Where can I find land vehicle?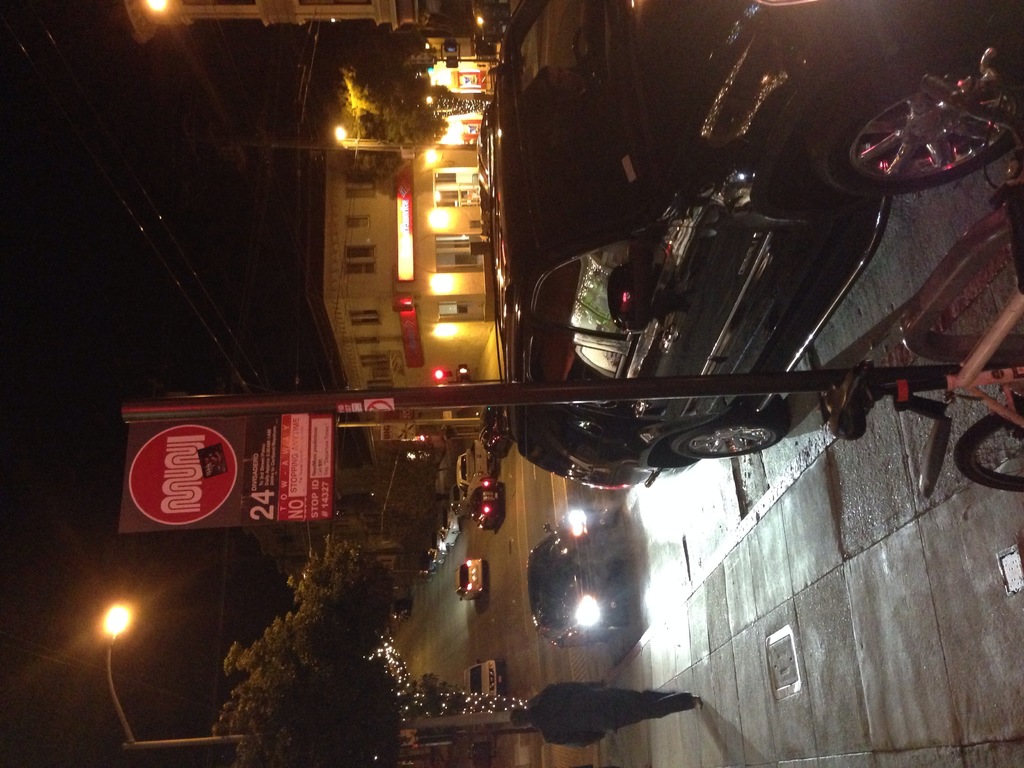
You can find it at [480,413,500,460].
